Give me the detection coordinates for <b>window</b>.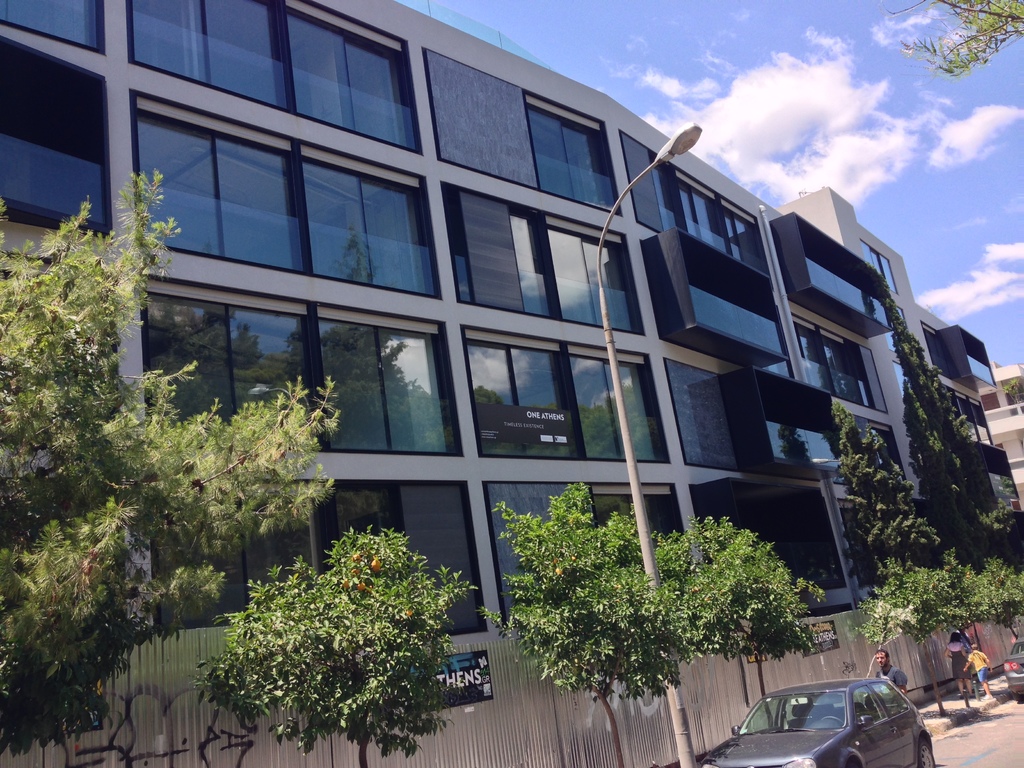
bbox=(0, 0, 102, 51).
